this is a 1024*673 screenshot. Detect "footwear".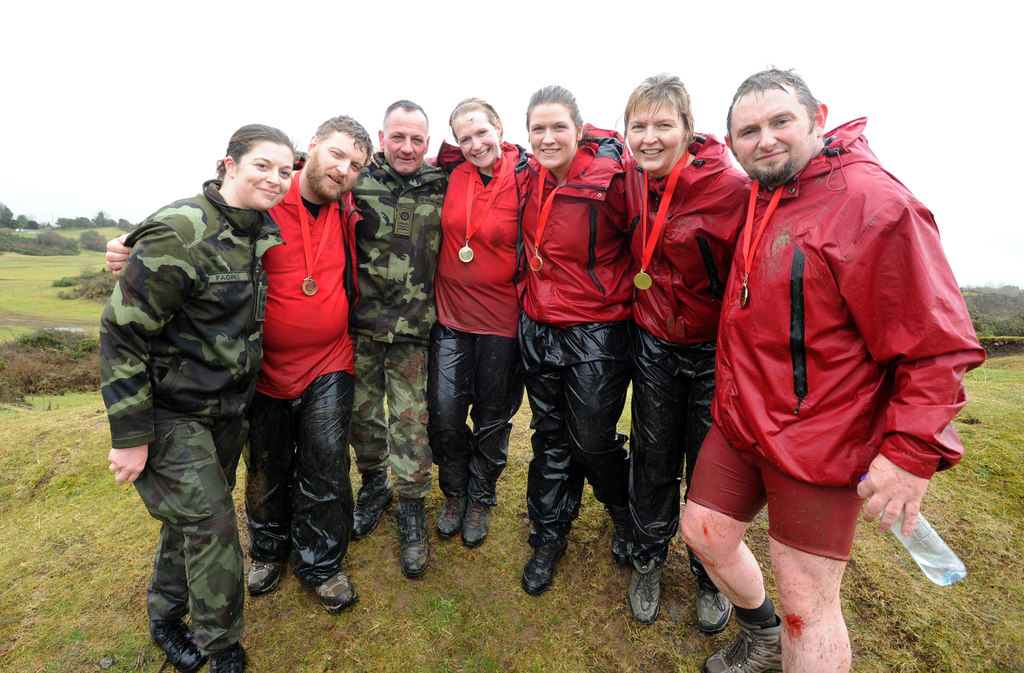
bbox=[509, 530, 566, 594].
